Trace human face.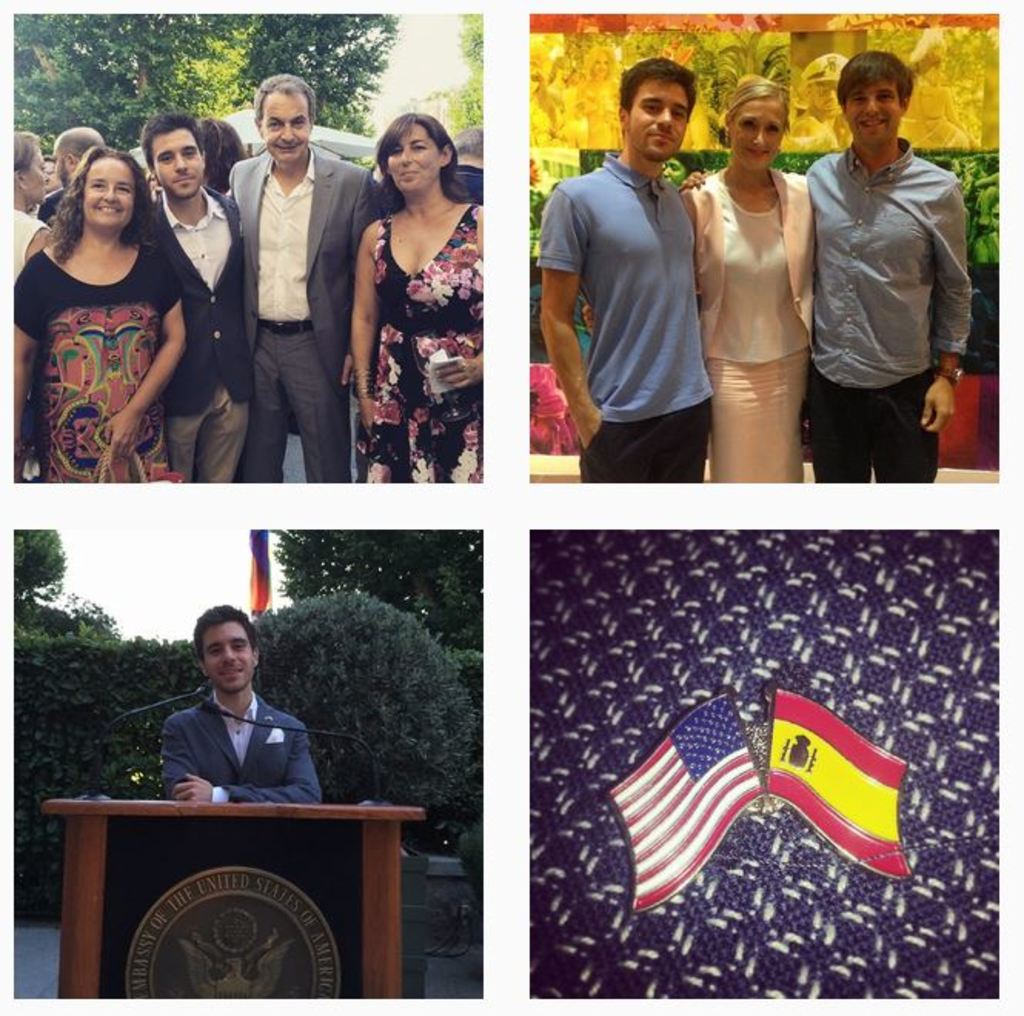
Traced to {"left": 149, "top": 123, "right": 206, "bottom": 197}.
